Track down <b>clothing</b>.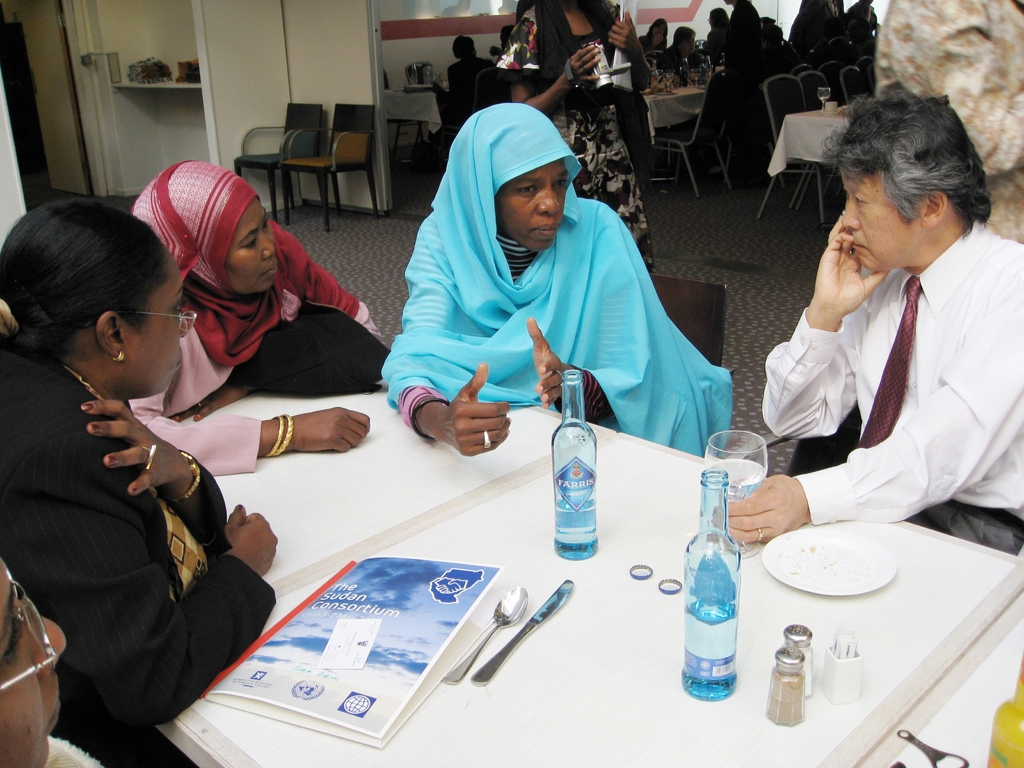
Tracked to x1=0 y1=344 x2=275 y2=729.
